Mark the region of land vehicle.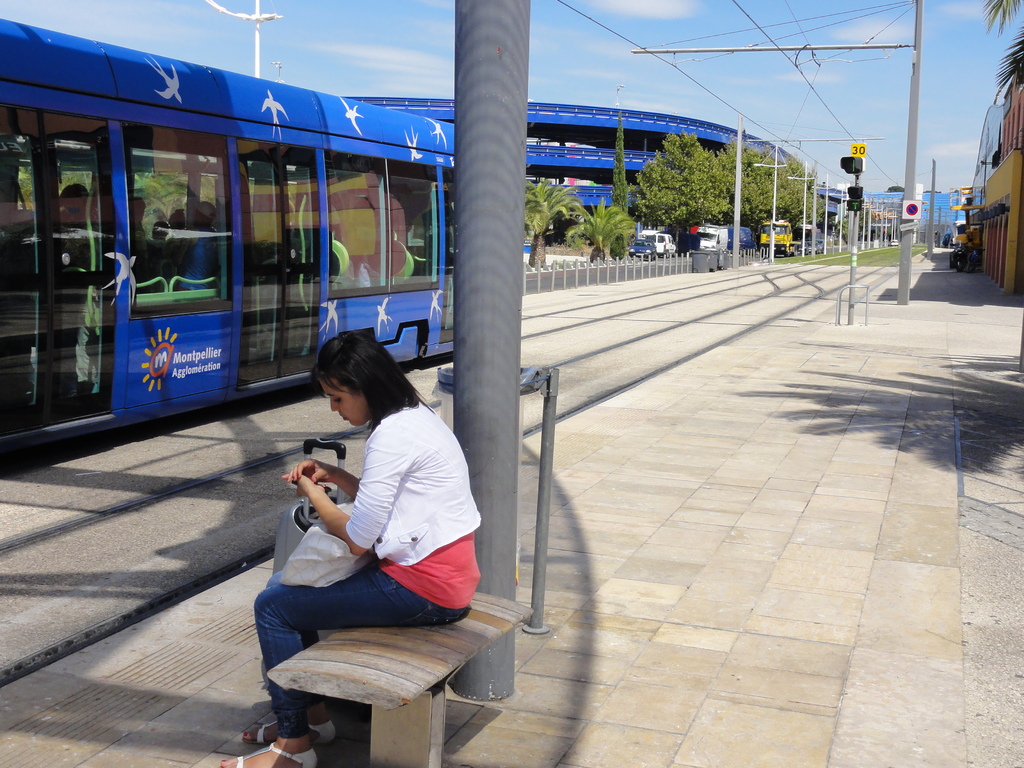
Region: box(759, 220, 794, 260).
